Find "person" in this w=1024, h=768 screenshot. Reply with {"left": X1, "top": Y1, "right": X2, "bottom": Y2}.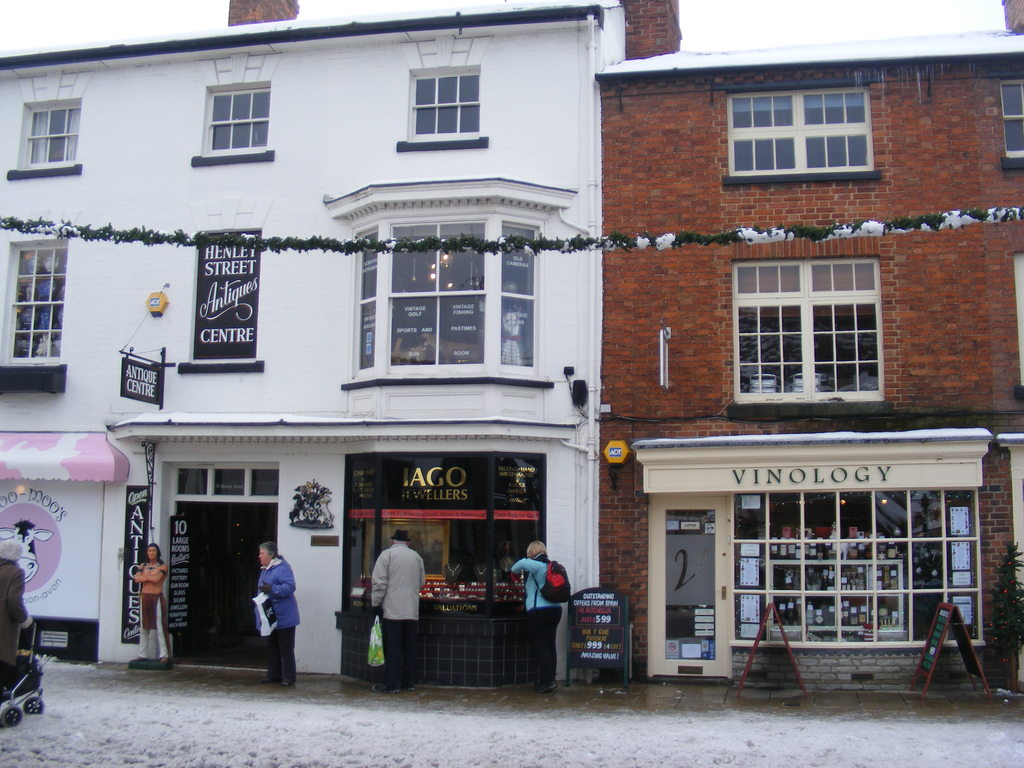
{"left": 375, "top": 525, "right": 428, "bottom": 700}.
